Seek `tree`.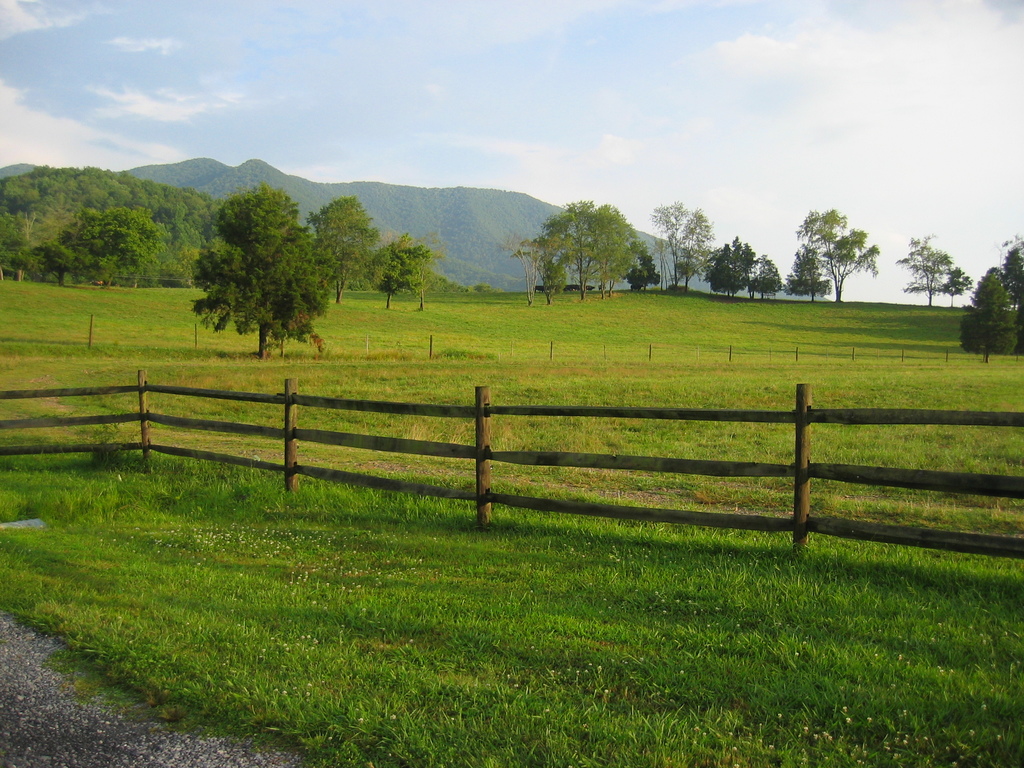
<region>780, 247, 826, 298</region>.
